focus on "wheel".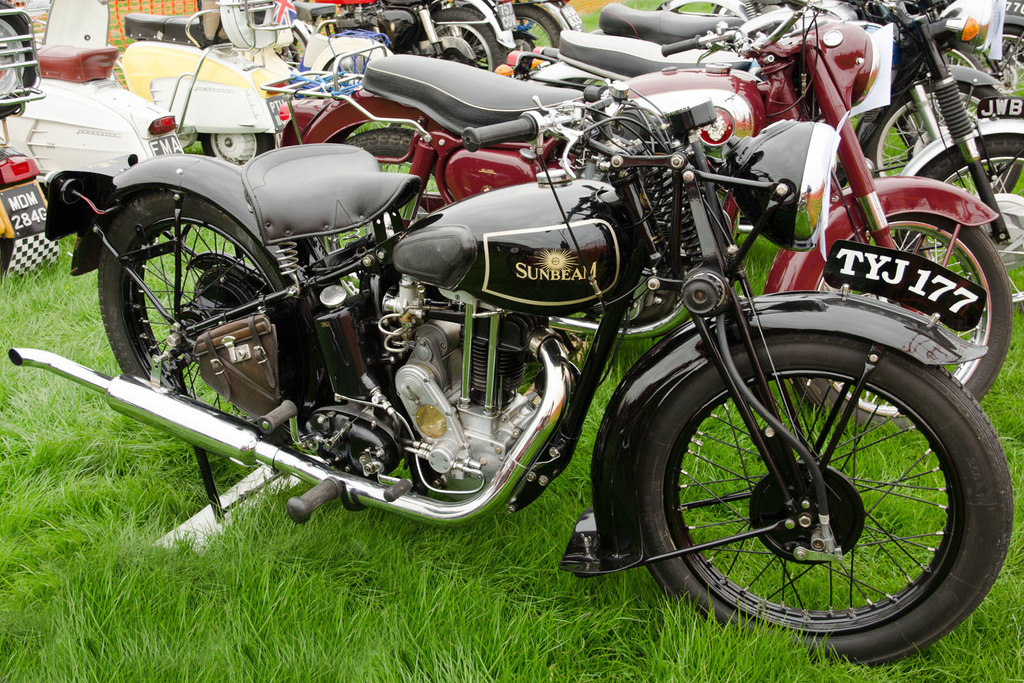
Focused at select_region(947, 44, 987, 73).
